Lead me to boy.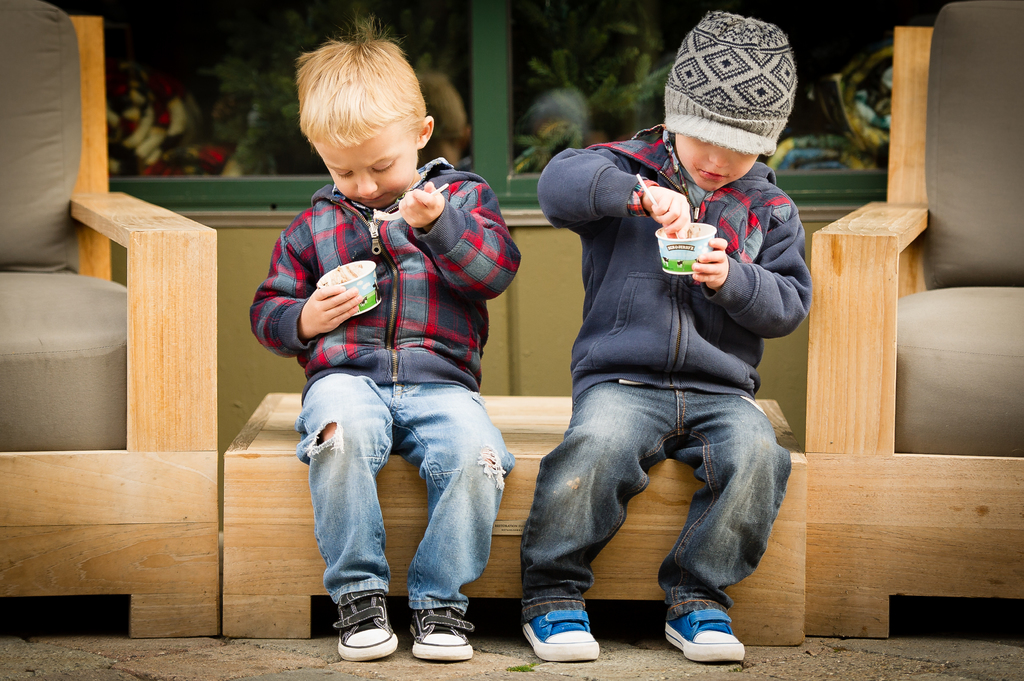
Lead to 509, 4, 811, 661.
